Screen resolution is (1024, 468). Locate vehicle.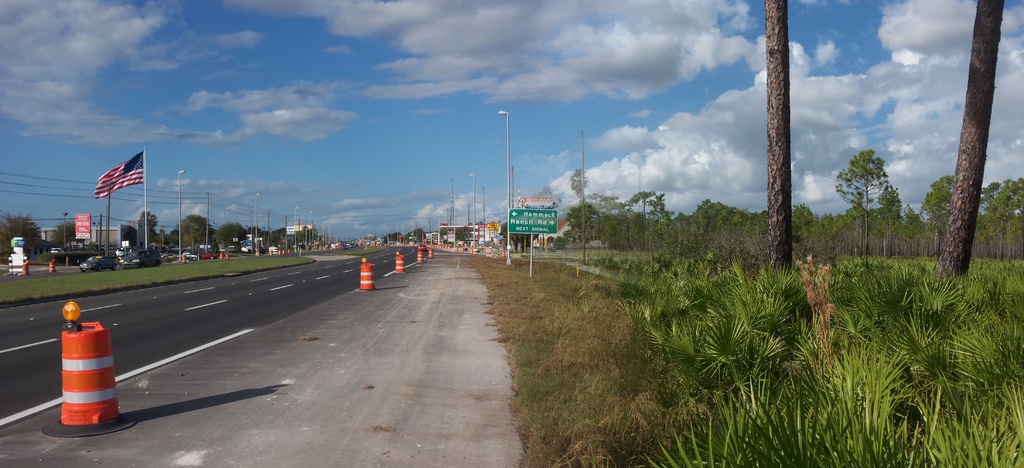
l=46, t=247, r=65, b=255.
